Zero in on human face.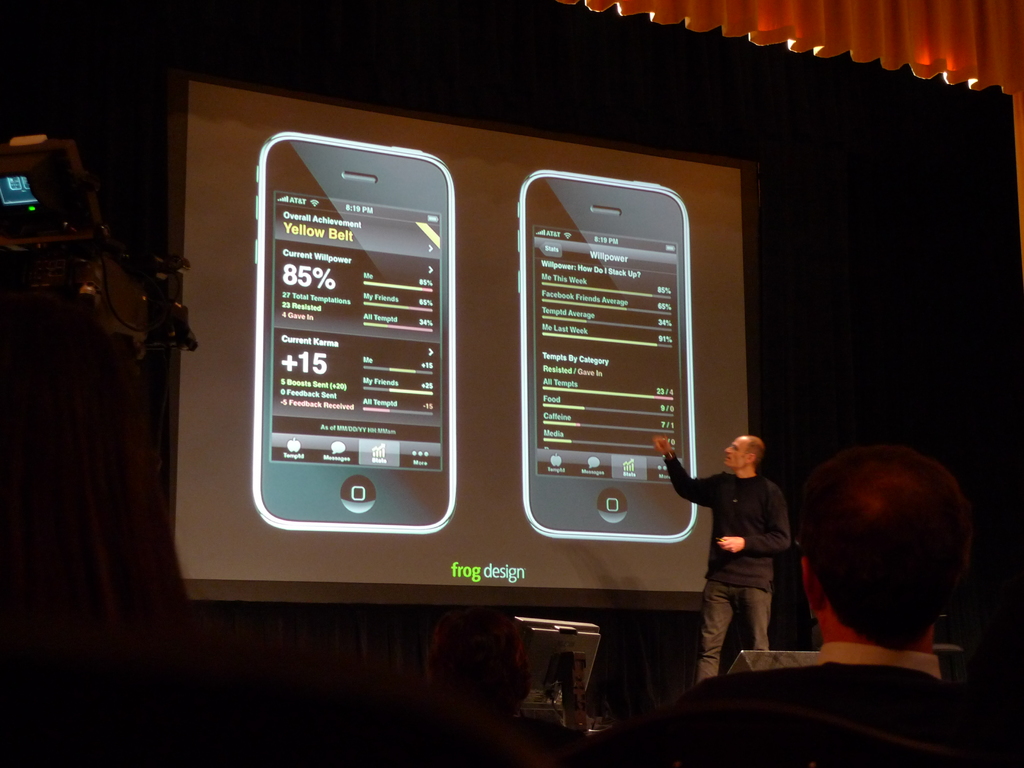
Zeroed in: 723/433/748/469.
